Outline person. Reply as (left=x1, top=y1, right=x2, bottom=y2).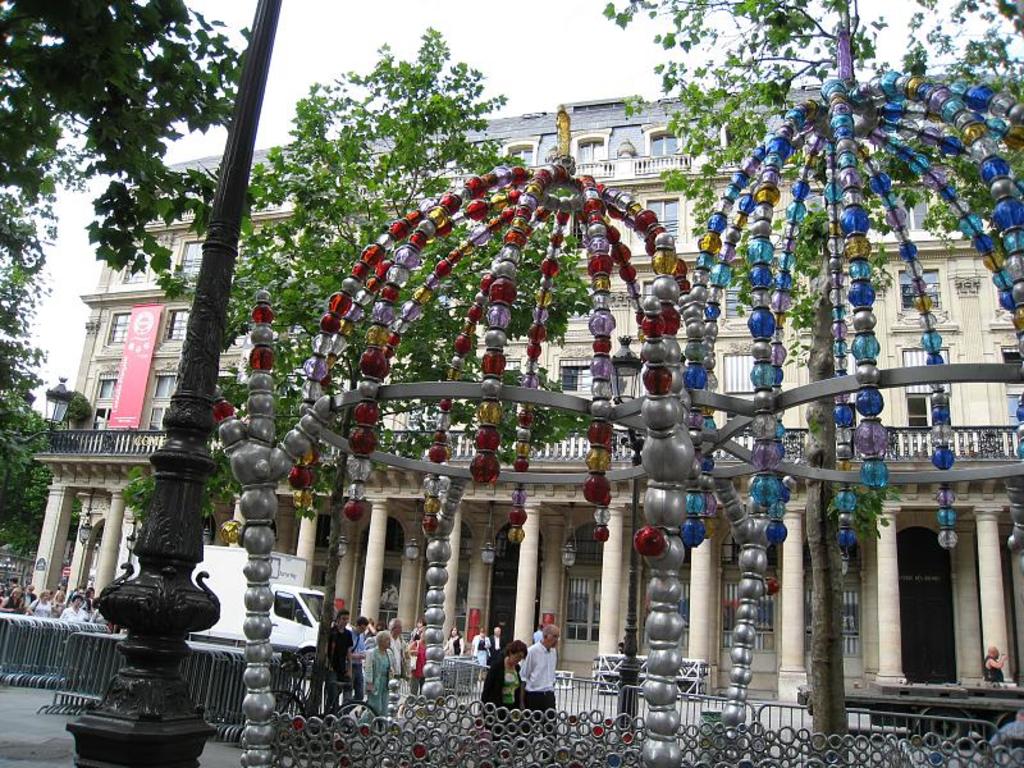
(left=388, top=614, right=419, bottom=713).
